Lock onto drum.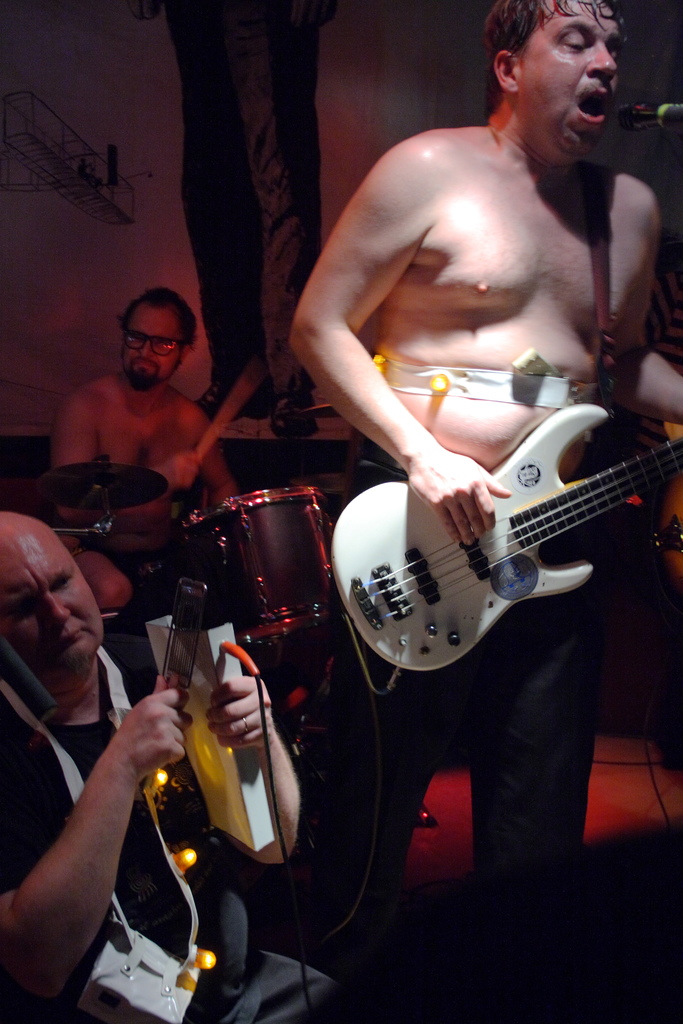
Locked: (167, 483, 355, 646).
